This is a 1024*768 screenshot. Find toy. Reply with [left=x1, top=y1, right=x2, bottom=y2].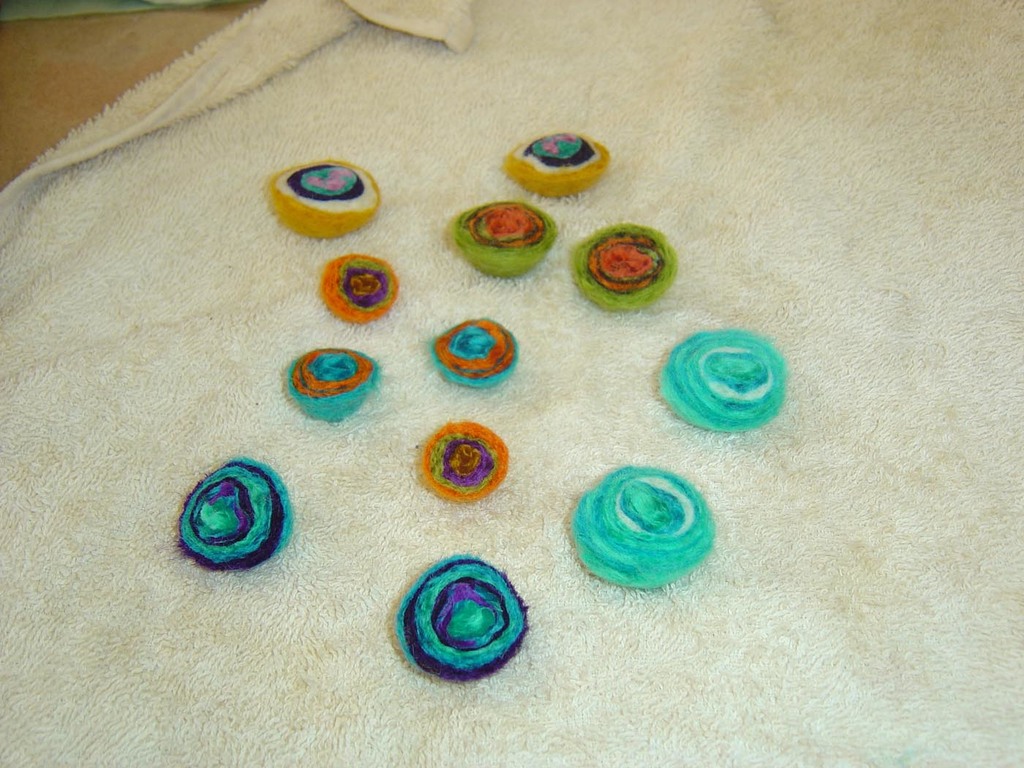
[left=437, top=312, right=515, bottom=386].
